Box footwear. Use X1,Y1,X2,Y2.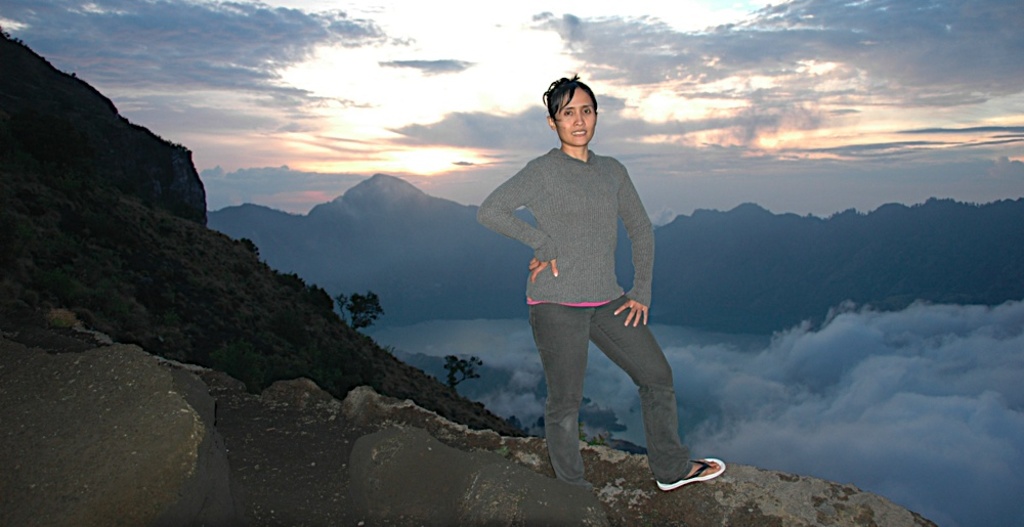
651,436,720,494.
